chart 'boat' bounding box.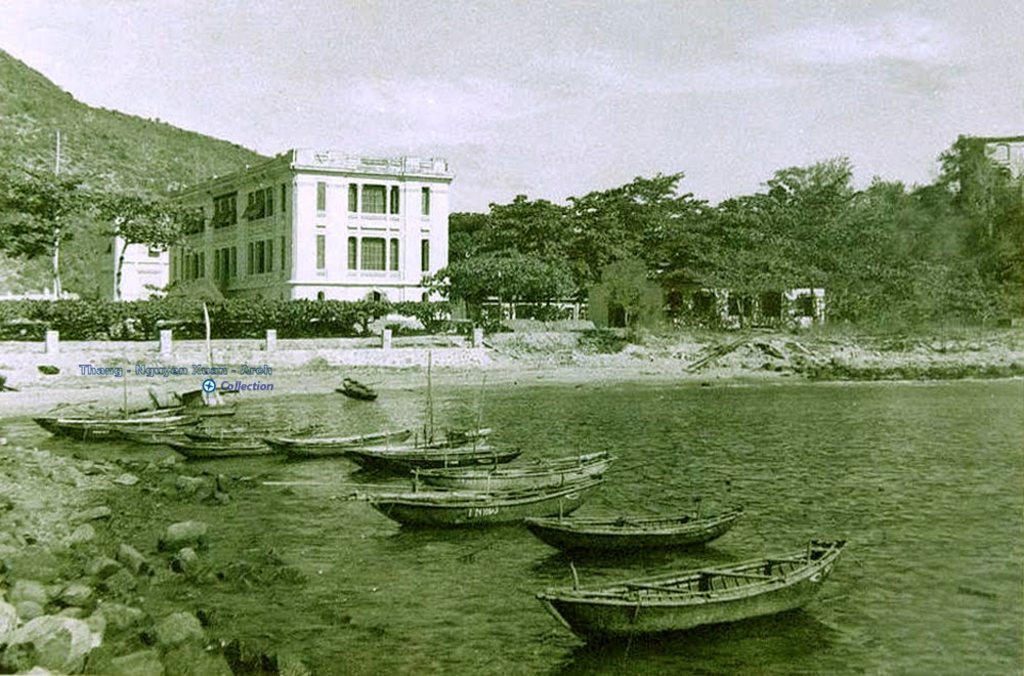
Charted: 336,485,594,530.
